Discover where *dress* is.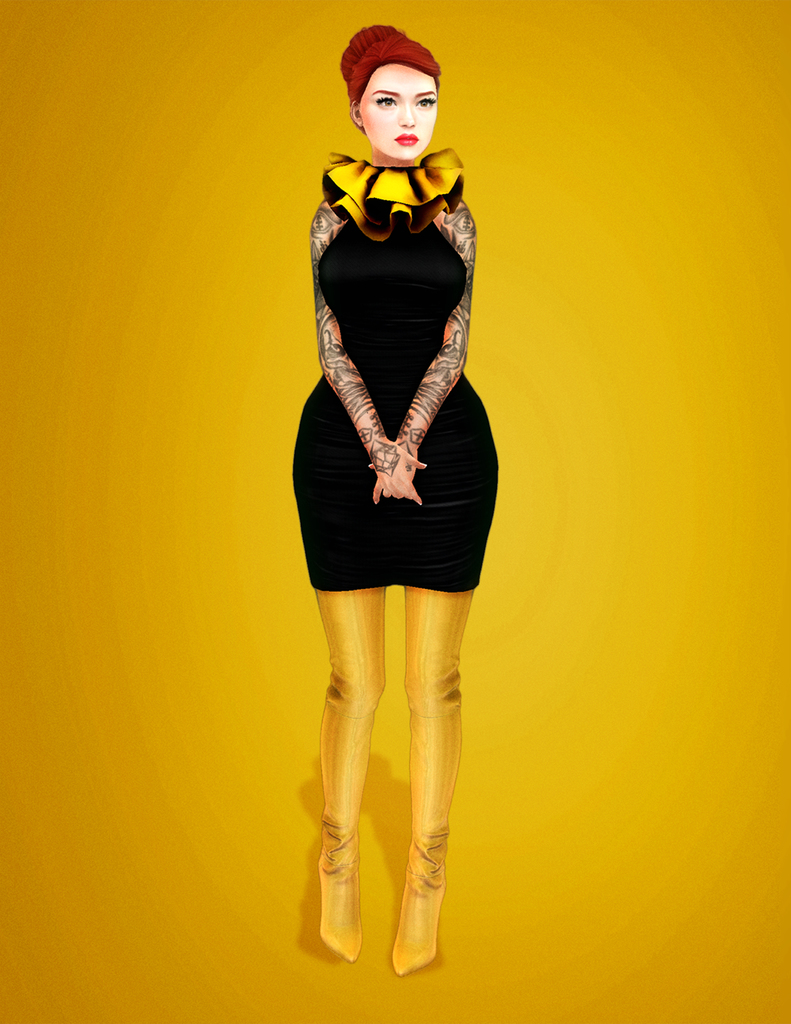
Discovered at [293, 216, 500, 588].
